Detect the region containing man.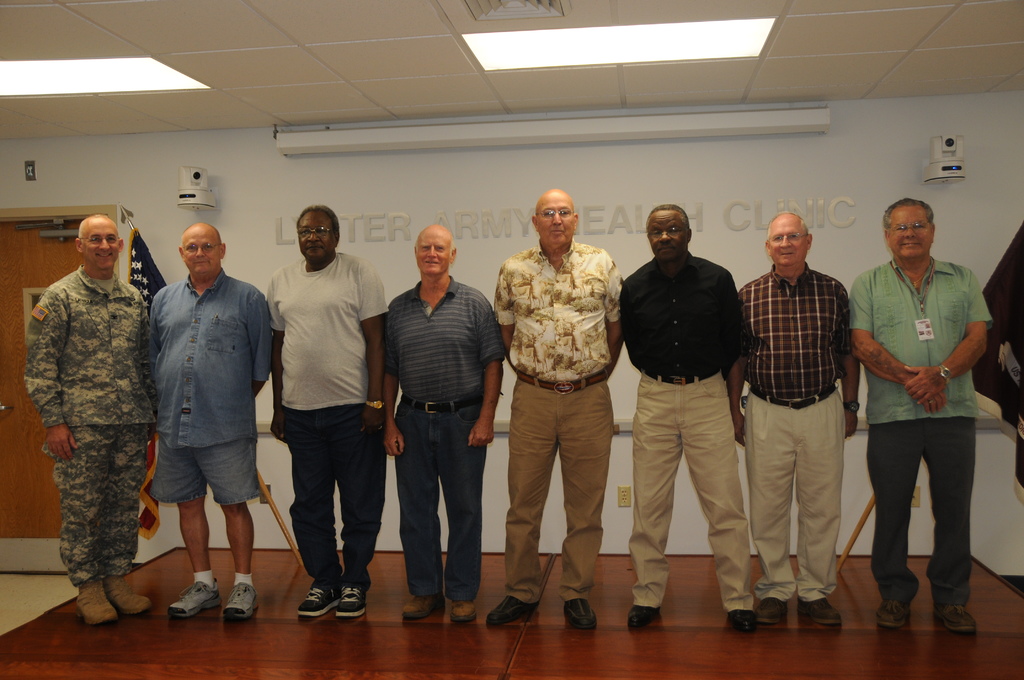
box(484, 185, 621, 626).
